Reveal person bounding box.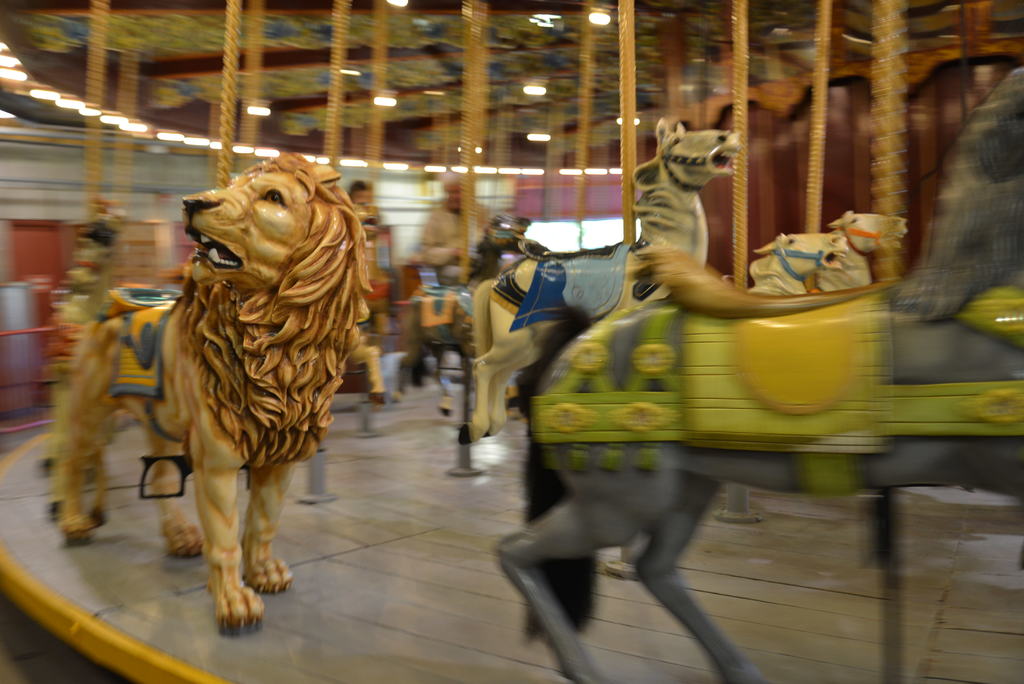
Revealed: 413 169 494 282.
